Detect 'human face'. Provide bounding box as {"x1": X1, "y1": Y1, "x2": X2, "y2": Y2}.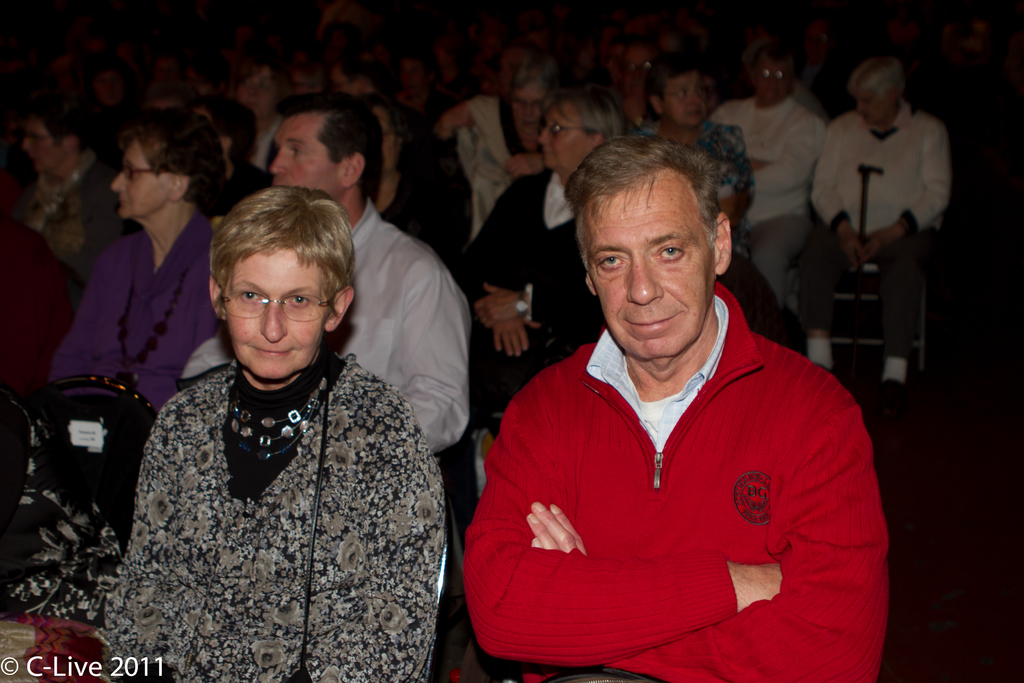
{"x1": 109, "y1": 138, "x2": 171, "y2": 217}.
